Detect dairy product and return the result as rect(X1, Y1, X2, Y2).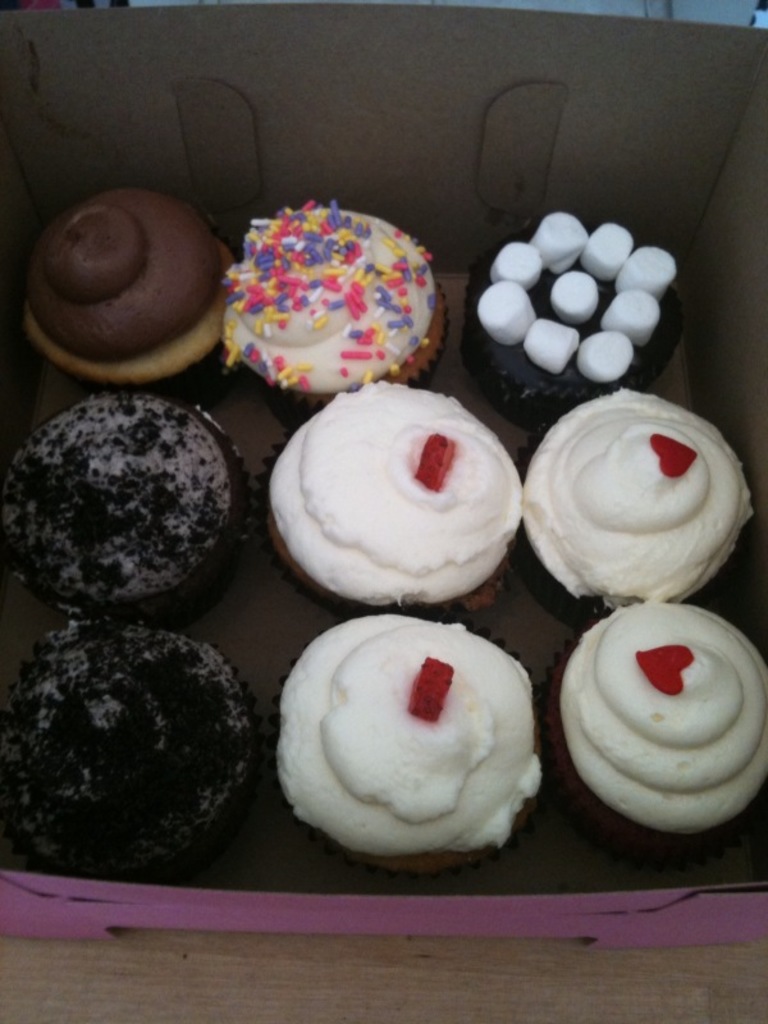
rect(212, 215, 426, 392).
